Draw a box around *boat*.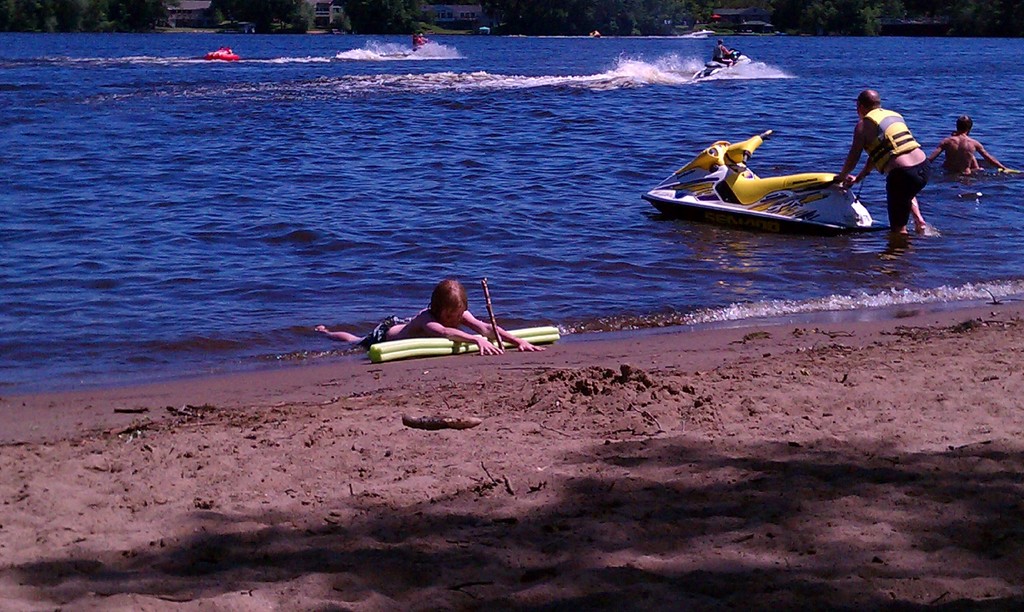
locate(692, 45, 745, 80).
